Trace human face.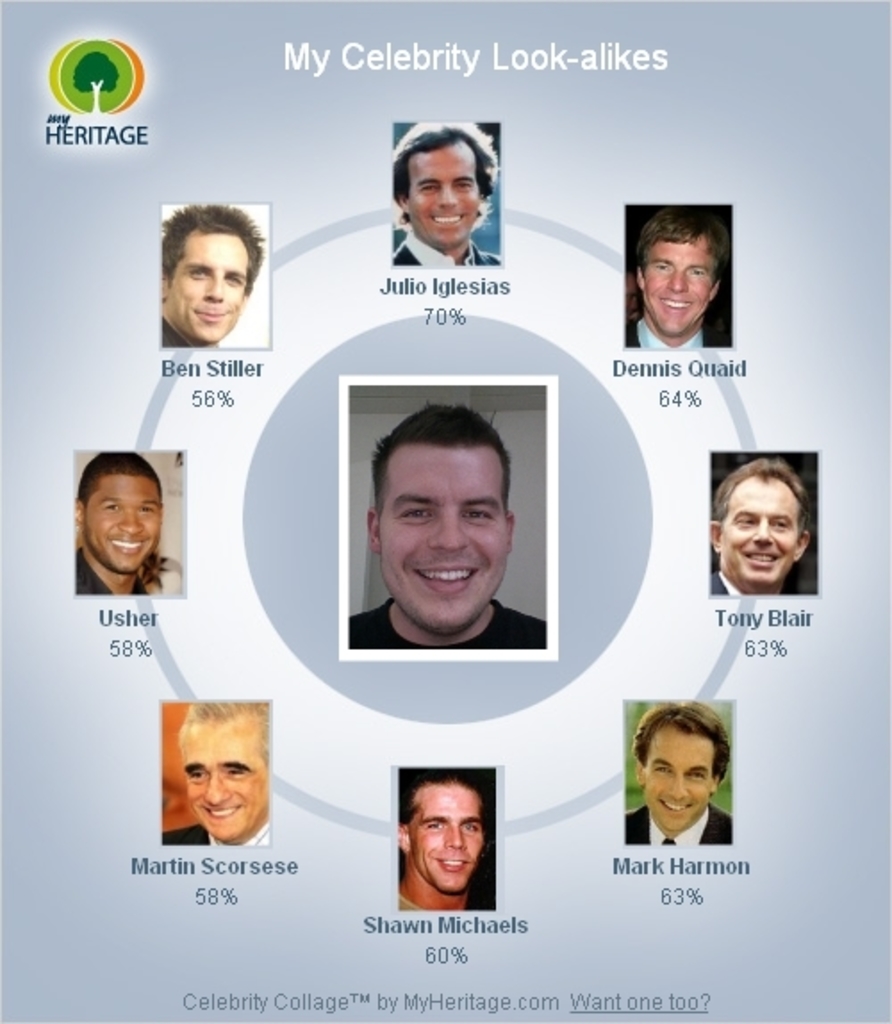
Traced to <box>180,728,273,831</box>.
